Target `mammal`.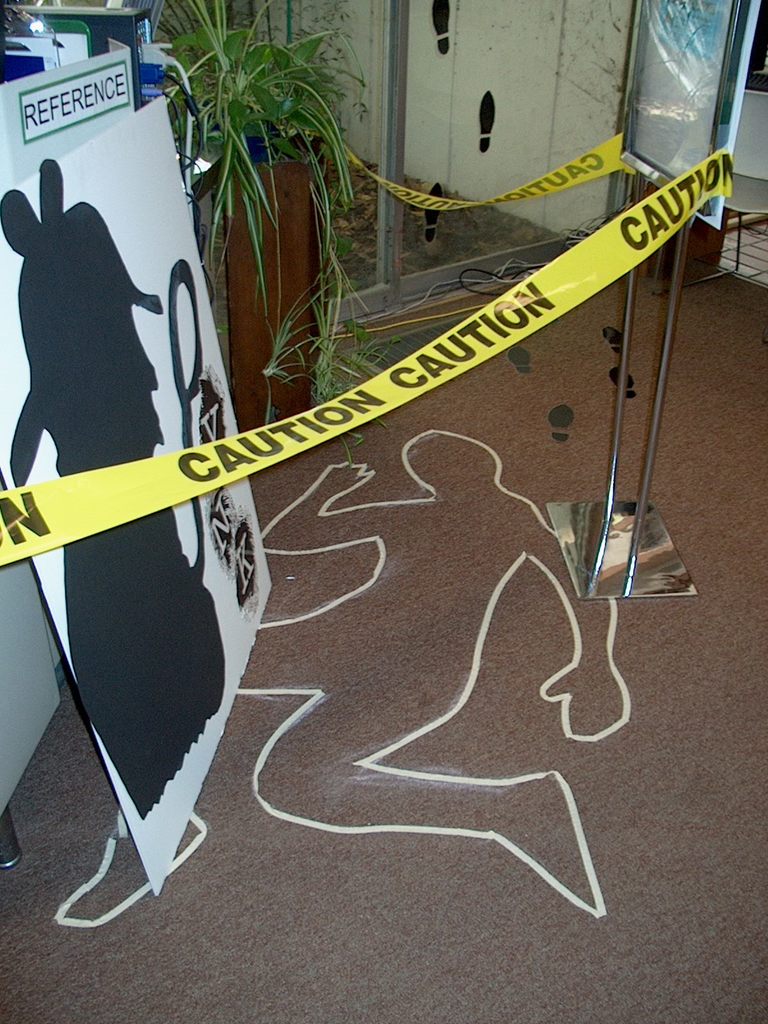
Target region: box(7, 159, 227, 820).
